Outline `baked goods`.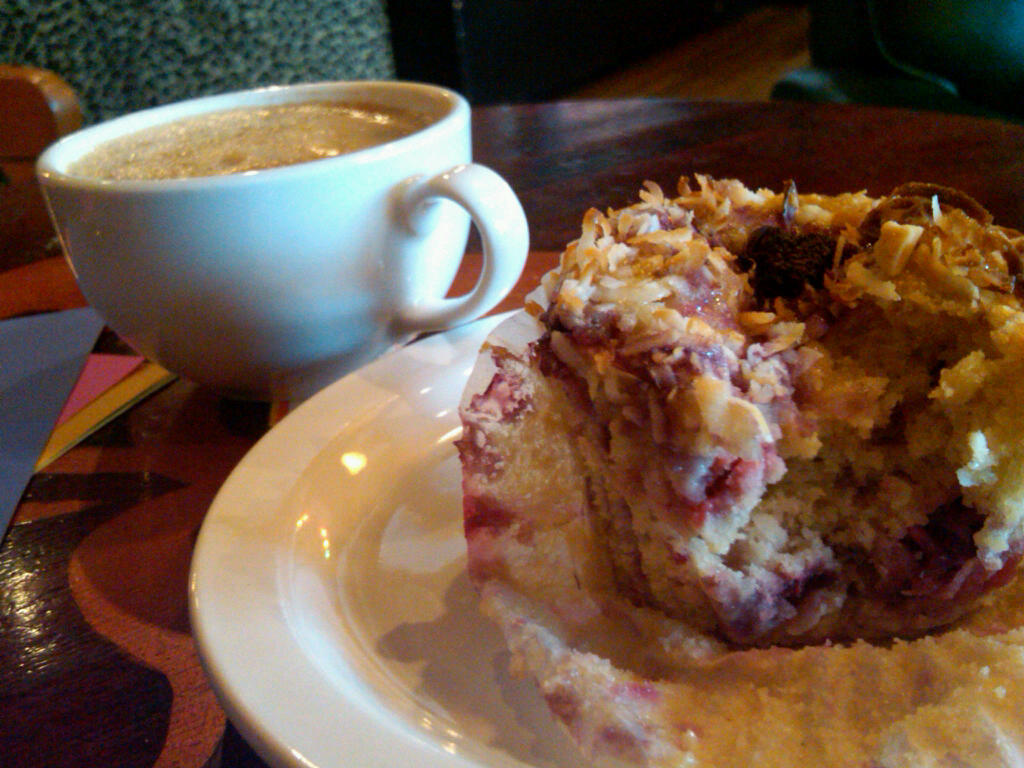
Outline: <region>450, 162, 1023, 767</region>.
